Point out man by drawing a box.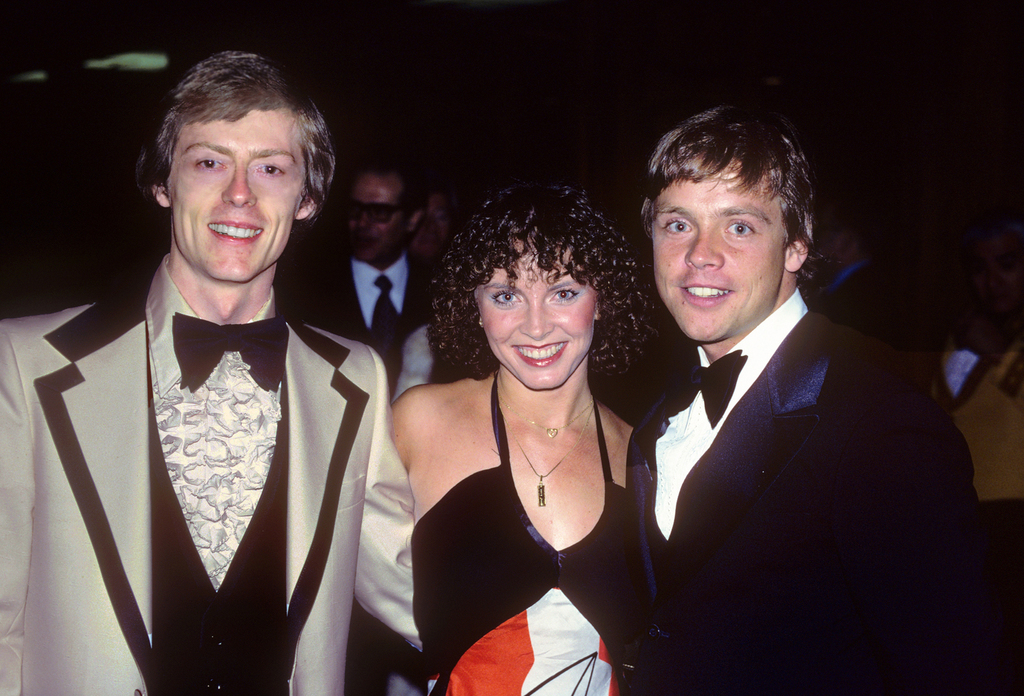
l=65, t=61, r=410, b=687.
